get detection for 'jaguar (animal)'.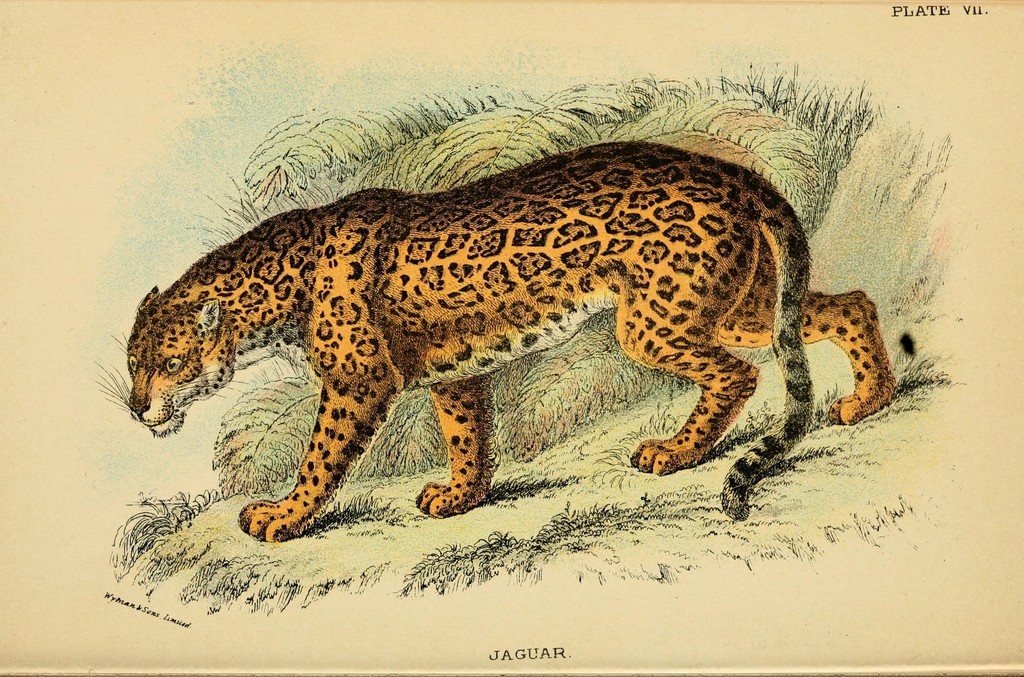
Detection: <box>88,138,899,542</box>.
